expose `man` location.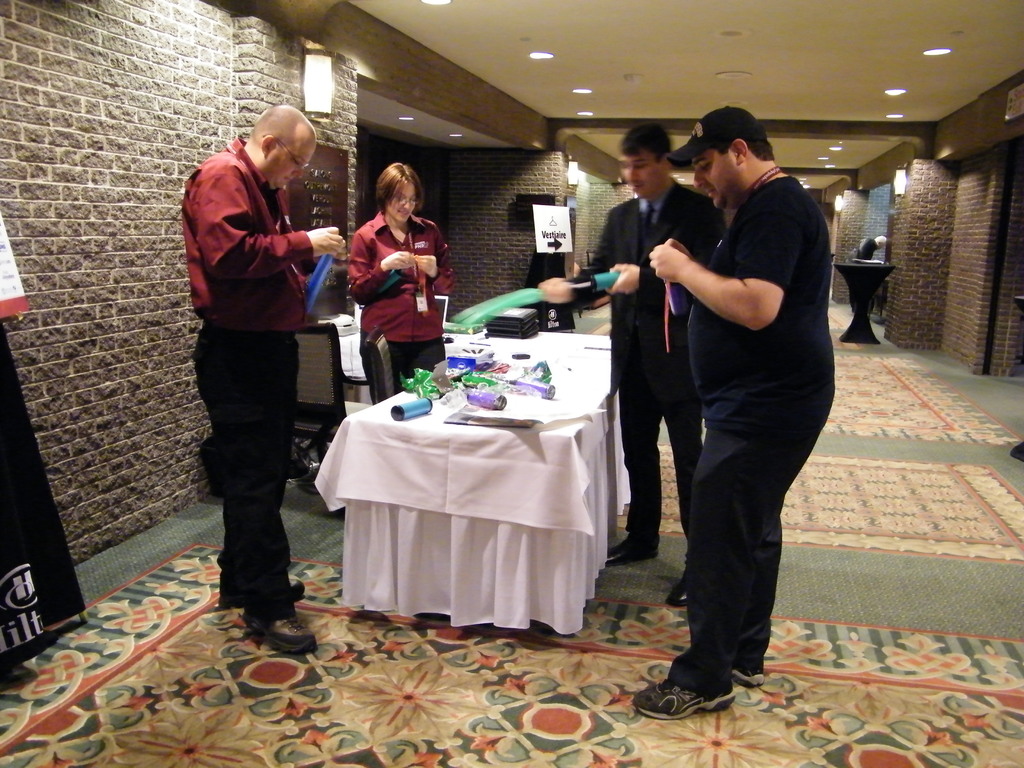
Exposed at region(630, 106, 840, 719).
